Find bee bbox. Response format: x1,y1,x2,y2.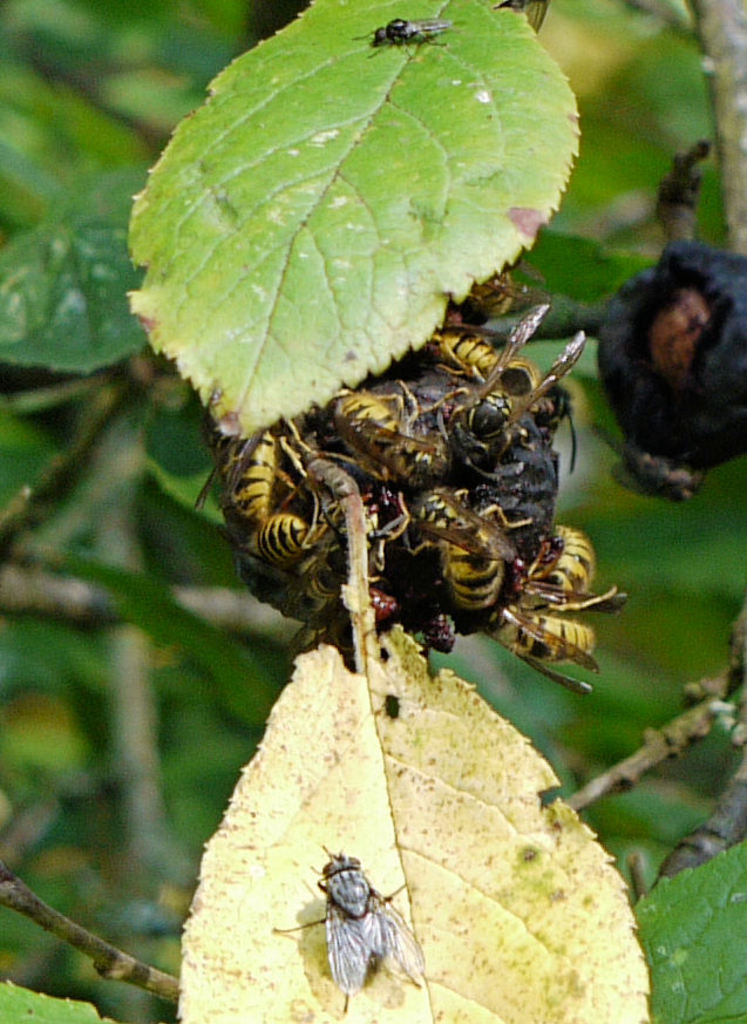
229,513,319,561.
